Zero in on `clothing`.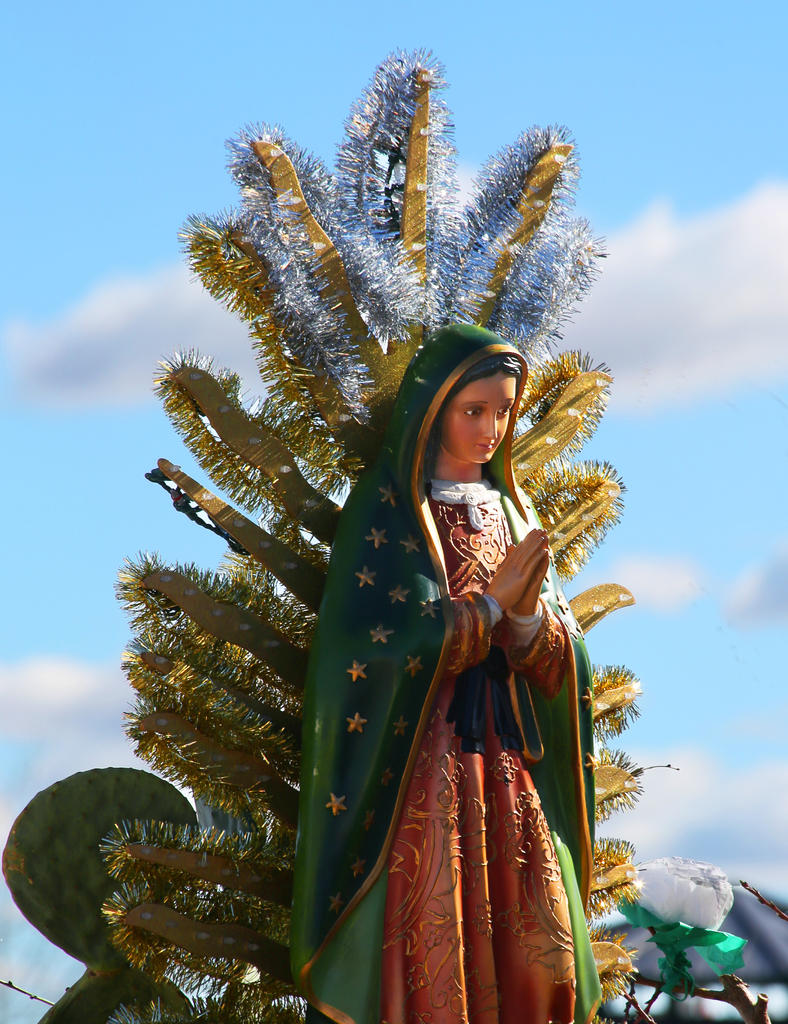
Zeroed in: bbox(288, 319, 607, 1023).
